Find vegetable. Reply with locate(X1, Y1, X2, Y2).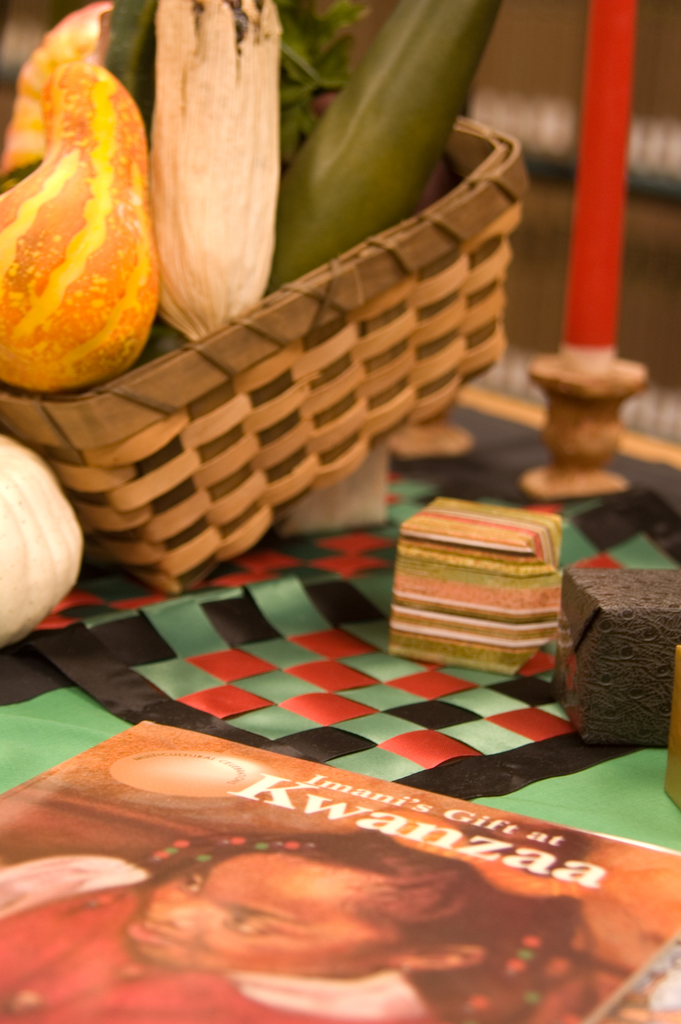
locate(3, 29, 176, 382).
